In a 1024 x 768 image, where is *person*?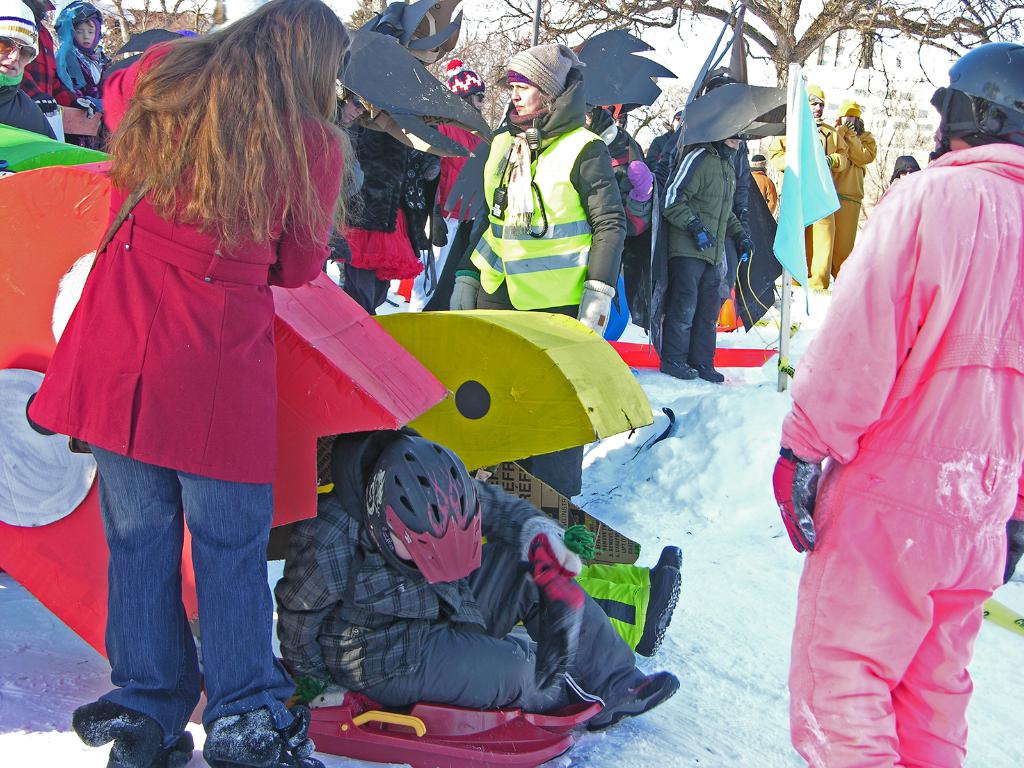
773:42:1023:767.
